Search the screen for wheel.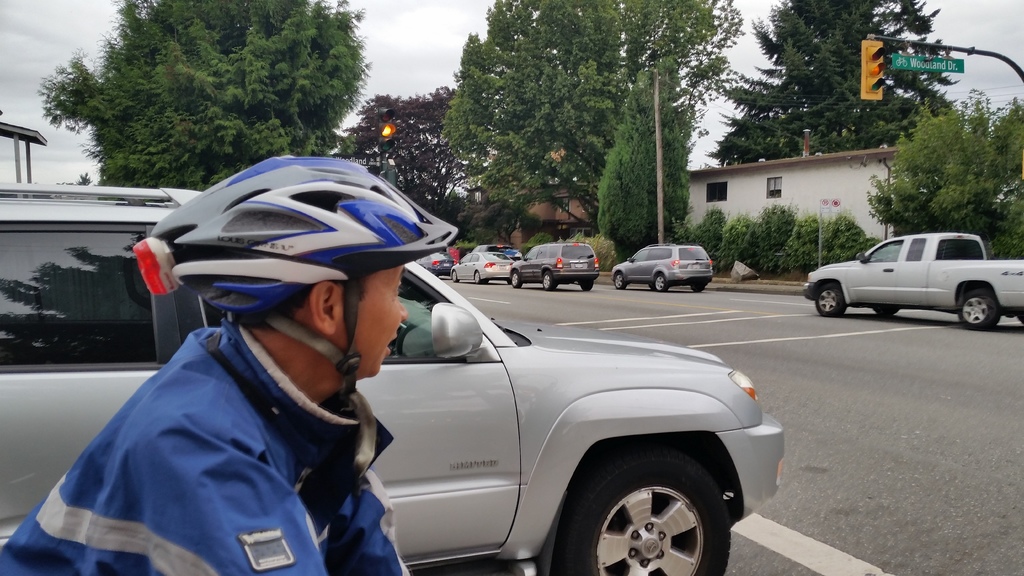
Found at Rect(527, 448, 728, 568).
